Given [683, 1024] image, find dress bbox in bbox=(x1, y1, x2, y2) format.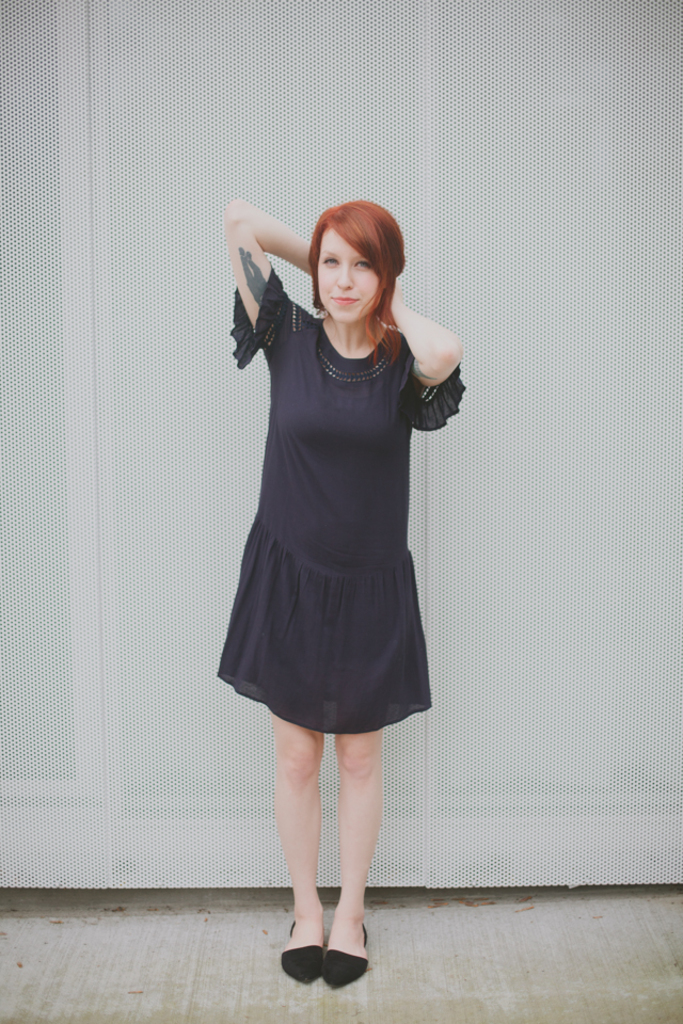
bbox=(210, 259, 466, 734).
